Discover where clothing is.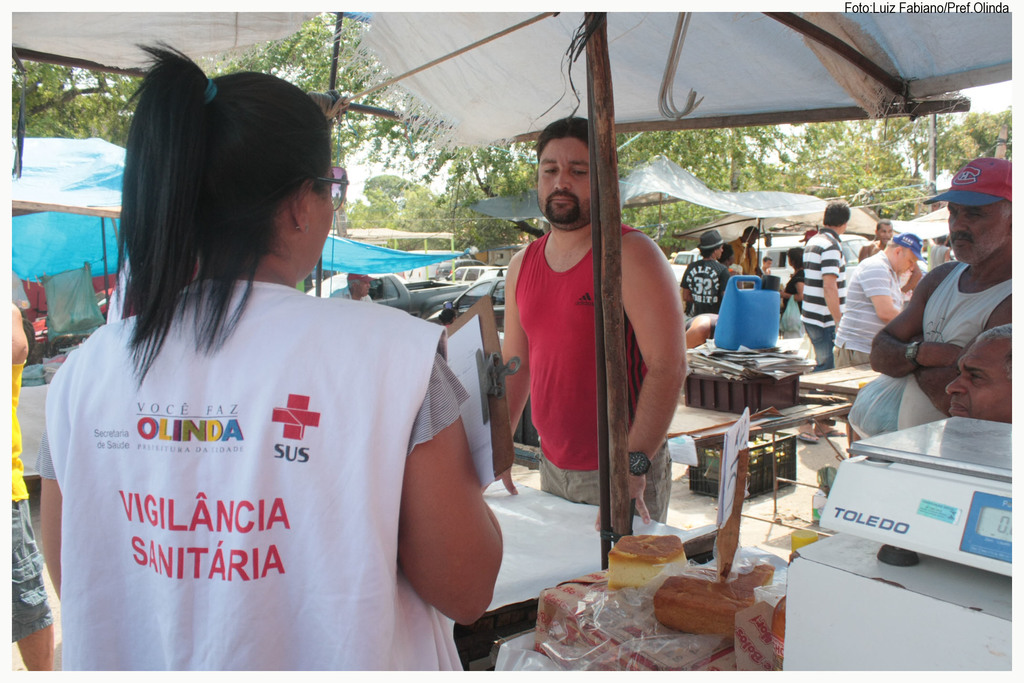
Discovered at (721, 231, 758, 270).
